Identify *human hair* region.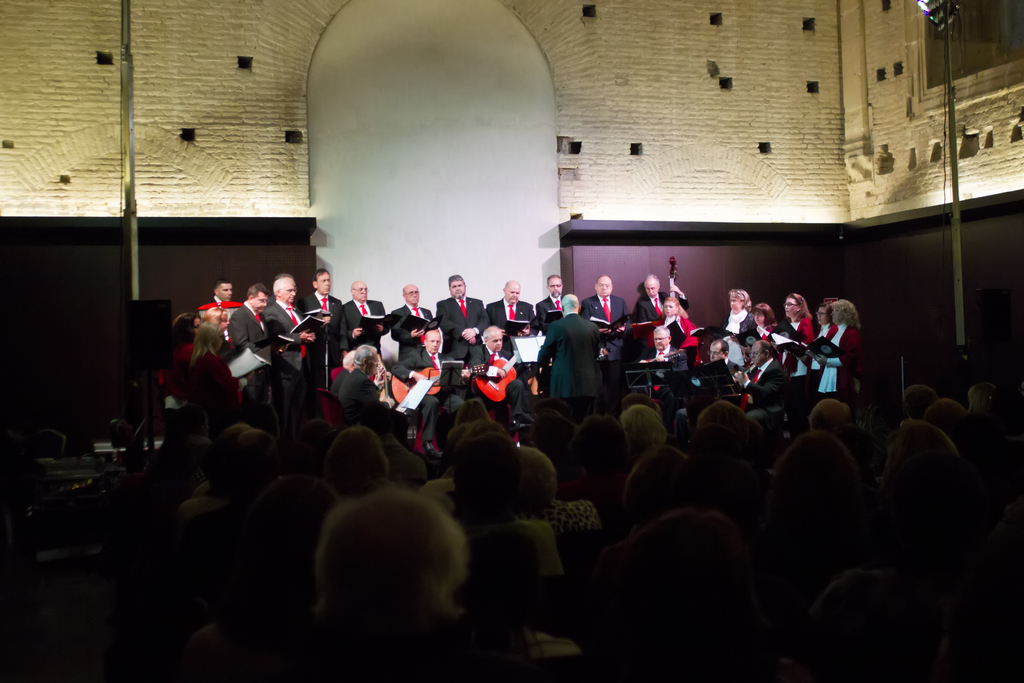
Region: bbox=(481, 329, 490, 337).
